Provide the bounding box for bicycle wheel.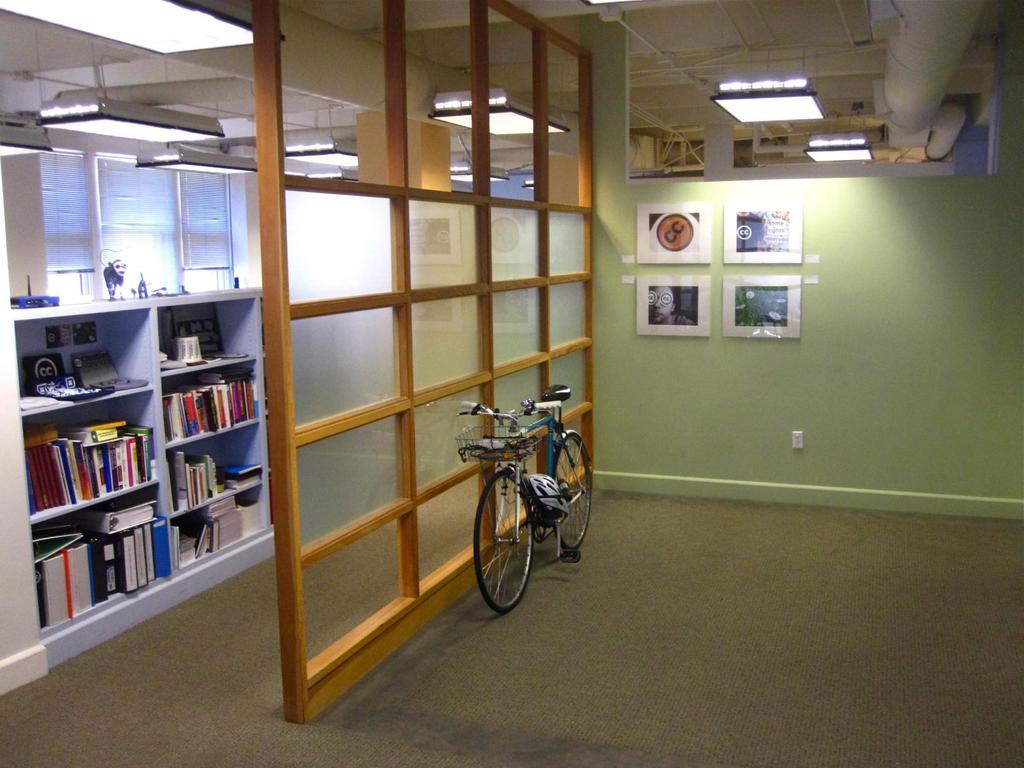
[x1=546, y1=440, x2=591, y2=554].
